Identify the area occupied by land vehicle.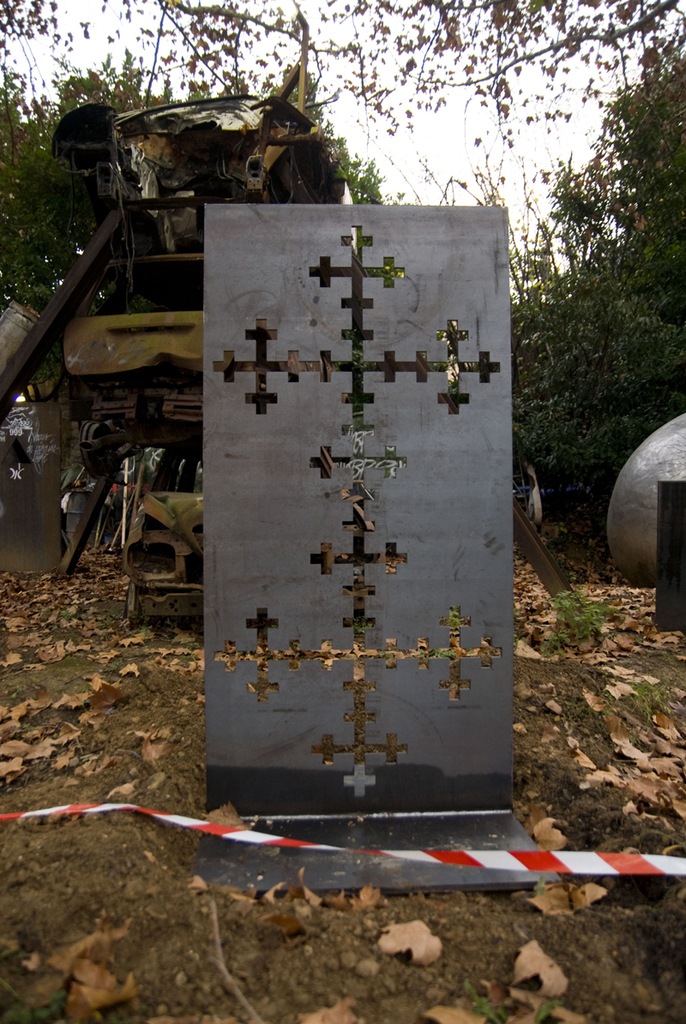
Area: (63, 255, 207, 388).
